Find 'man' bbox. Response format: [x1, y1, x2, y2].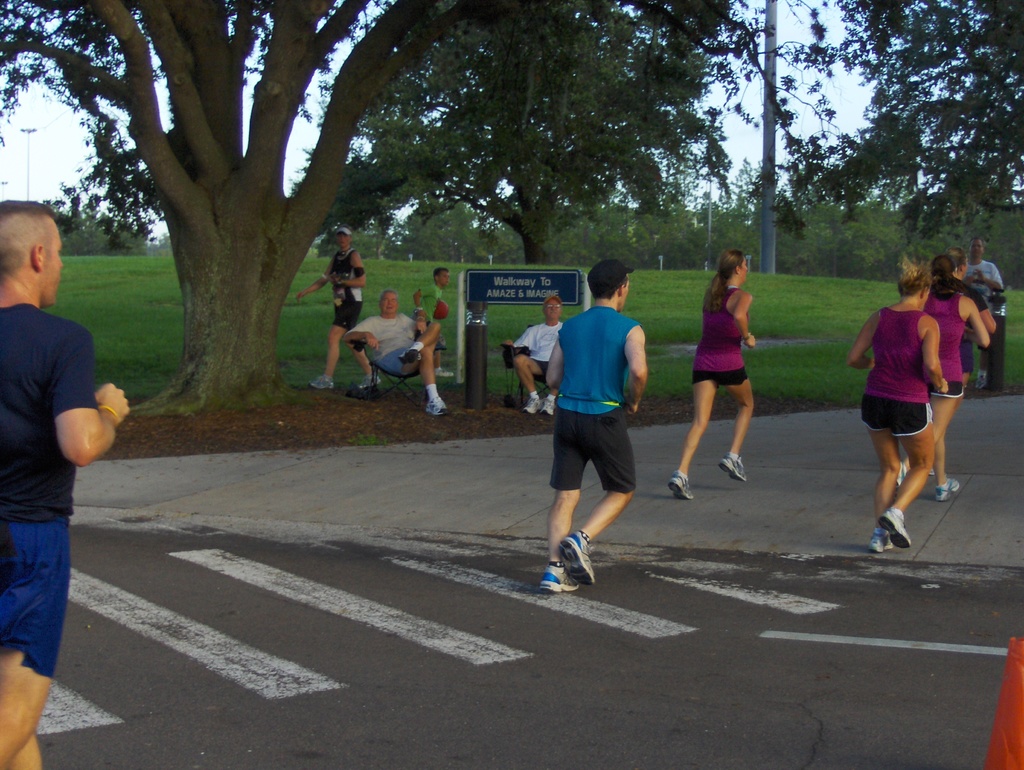
[344, 289, 445, 411].
